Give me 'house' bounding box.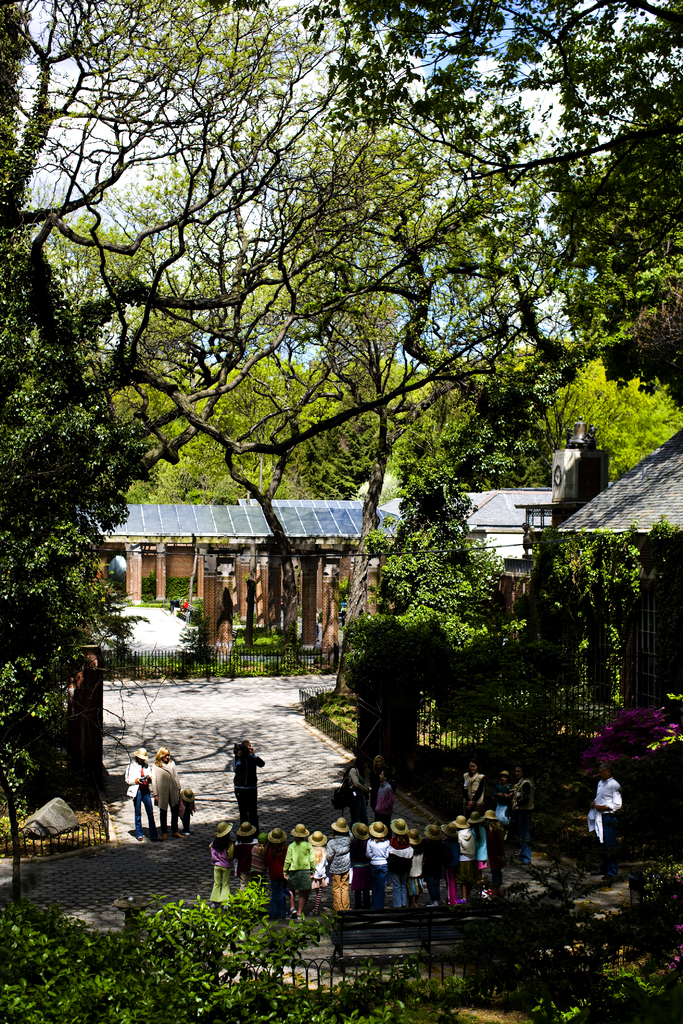
(80,460,438,675).
